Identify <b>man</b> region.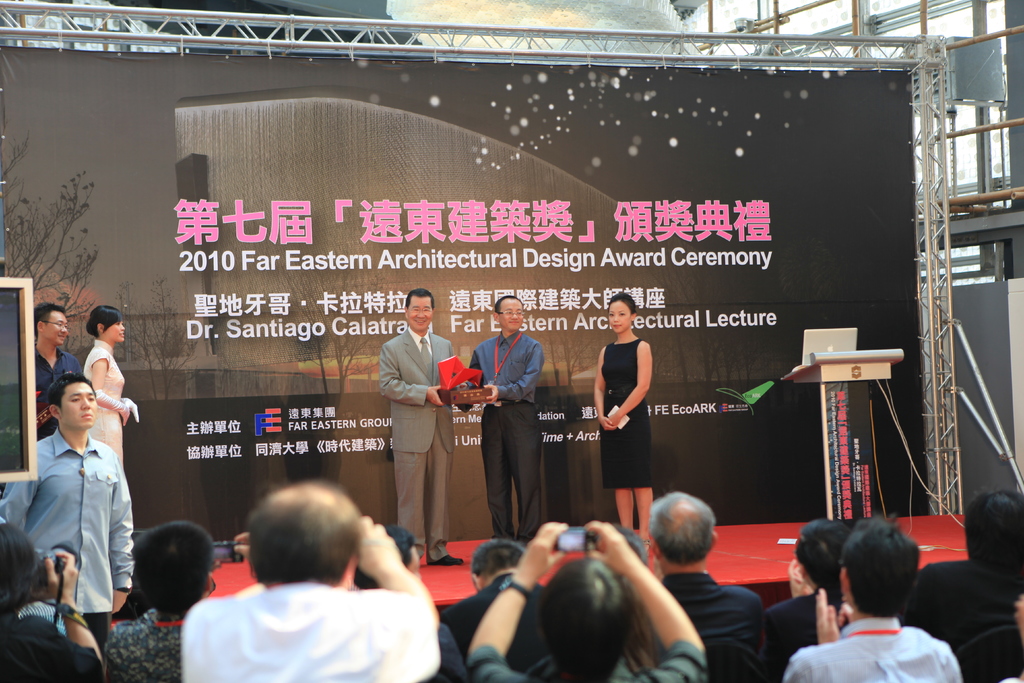
Region: detection(646, 492, 765, 655).
